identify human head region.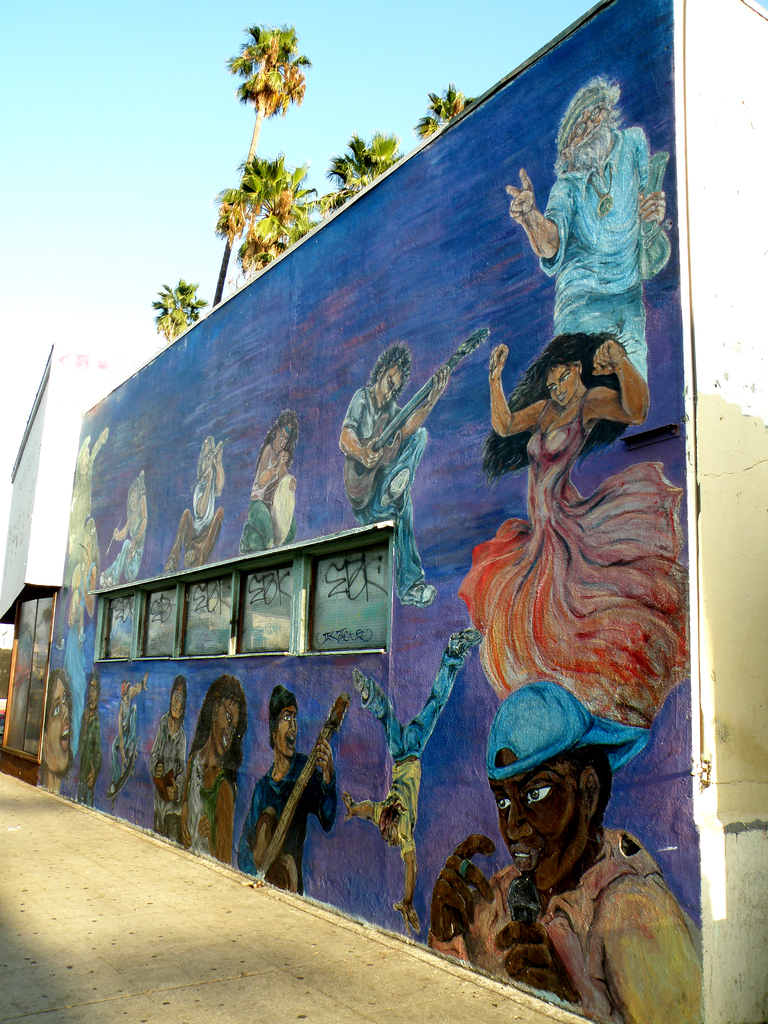
Region: bbox=(202, 685, 250, 767).
